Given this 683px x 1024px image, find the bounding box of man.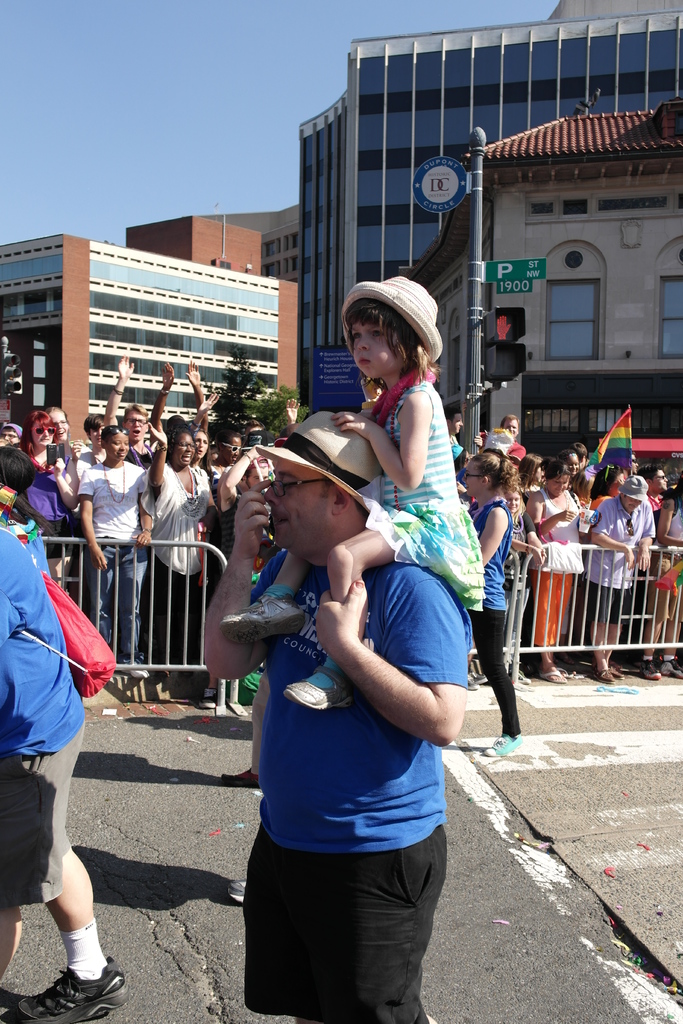
(left=588, top=476, right=657, bottom=684).
